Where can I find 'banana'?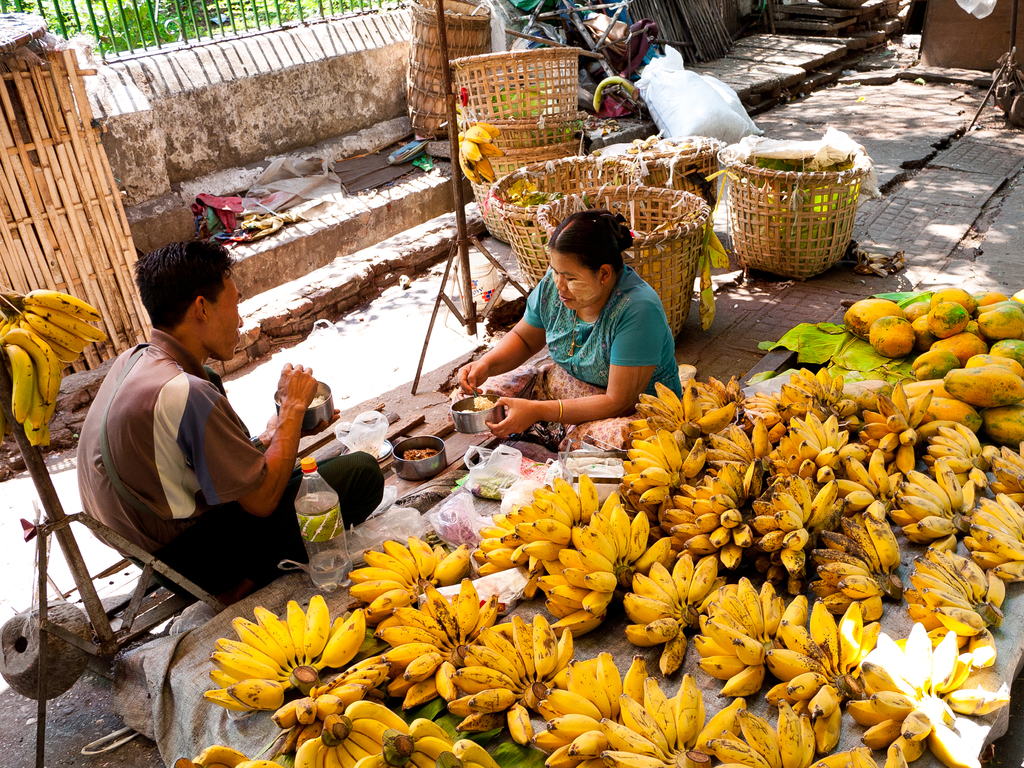
You can find it at 204,577,365,720.
